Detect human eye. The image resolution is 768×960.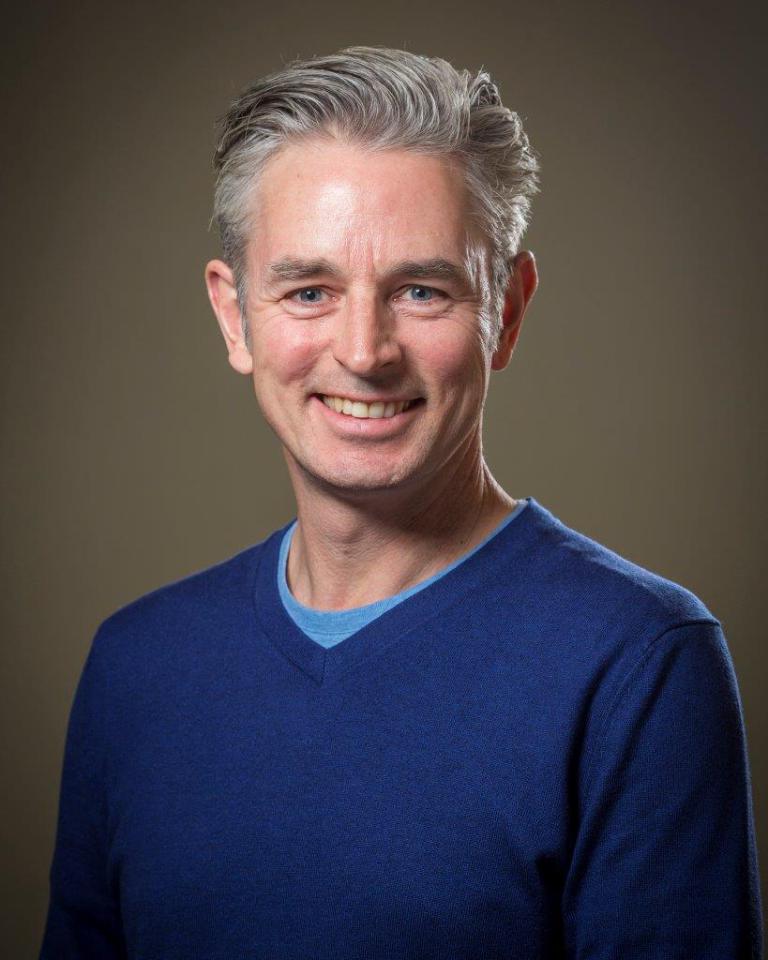
bbox=[379, 275, 468, 323].
